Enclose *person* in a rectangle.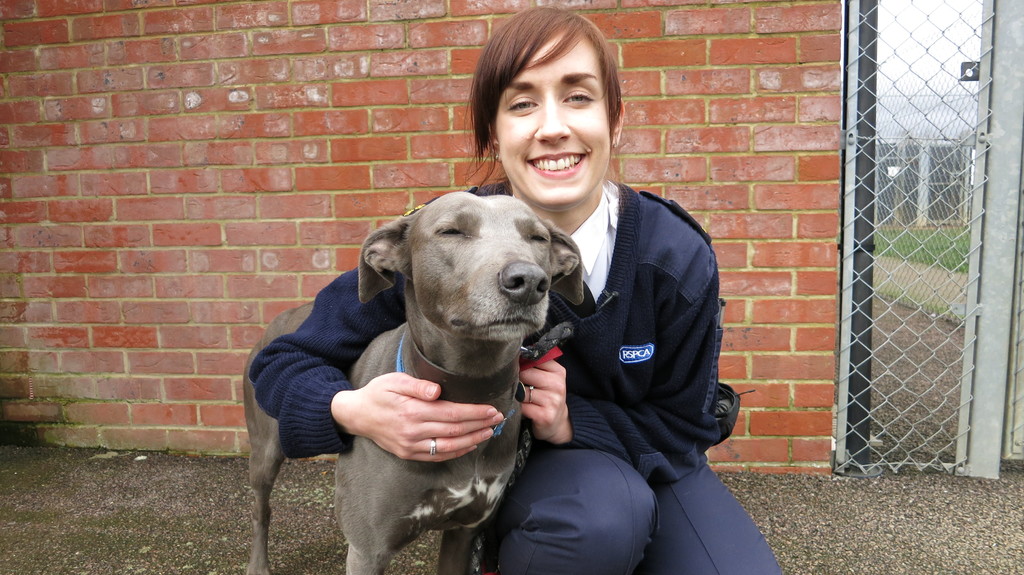
detection(244, 3, 803, 574).
